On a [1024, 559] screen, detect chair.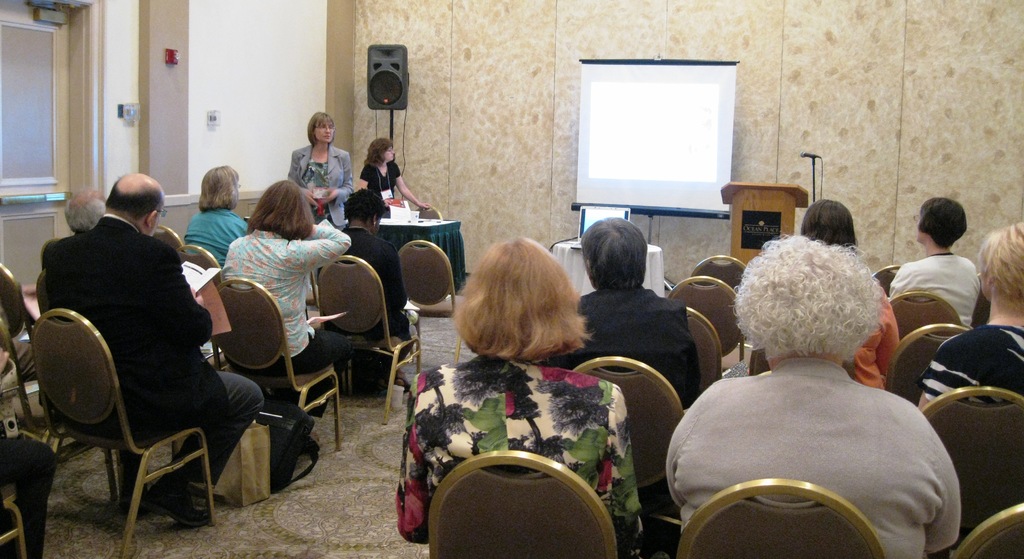
bbox(0, 258, 55, 449).
